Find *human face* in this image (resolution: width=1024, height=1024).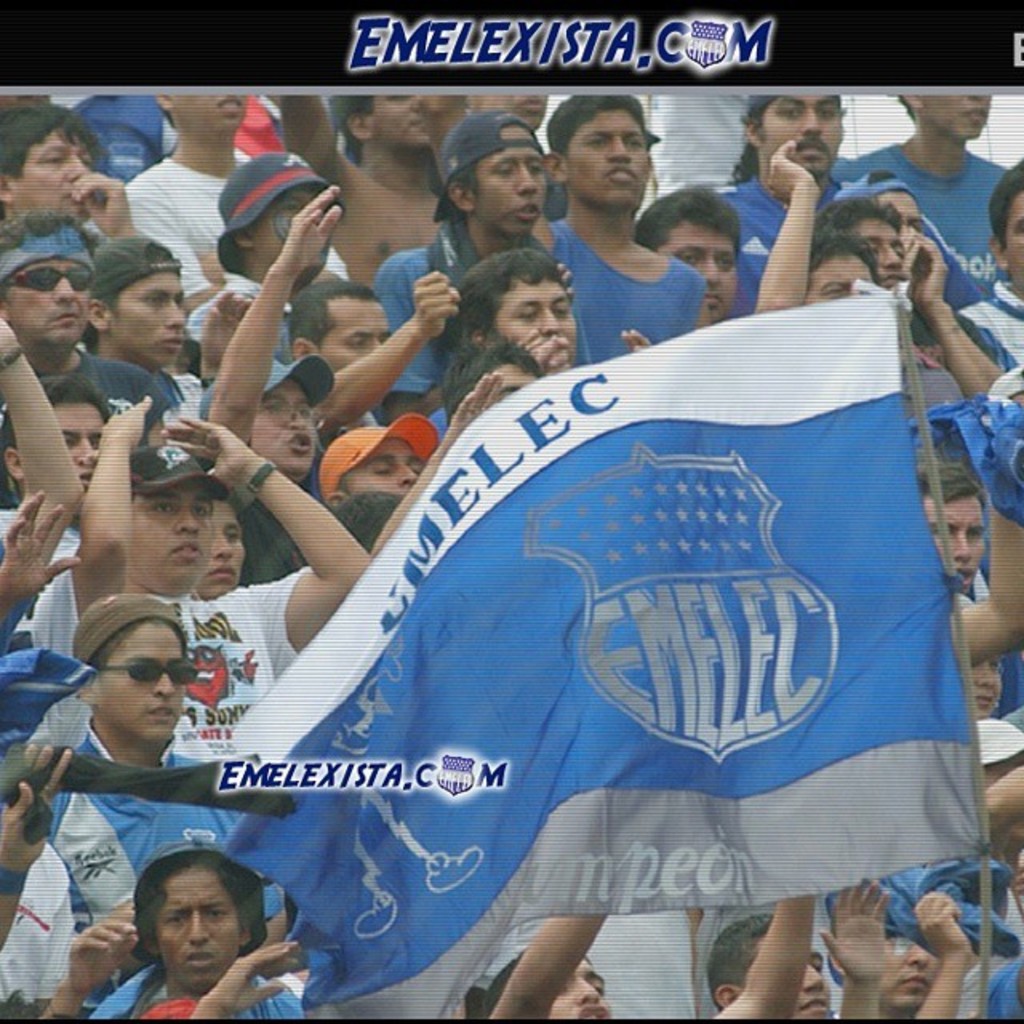
region(922, 90, 987, 144).
